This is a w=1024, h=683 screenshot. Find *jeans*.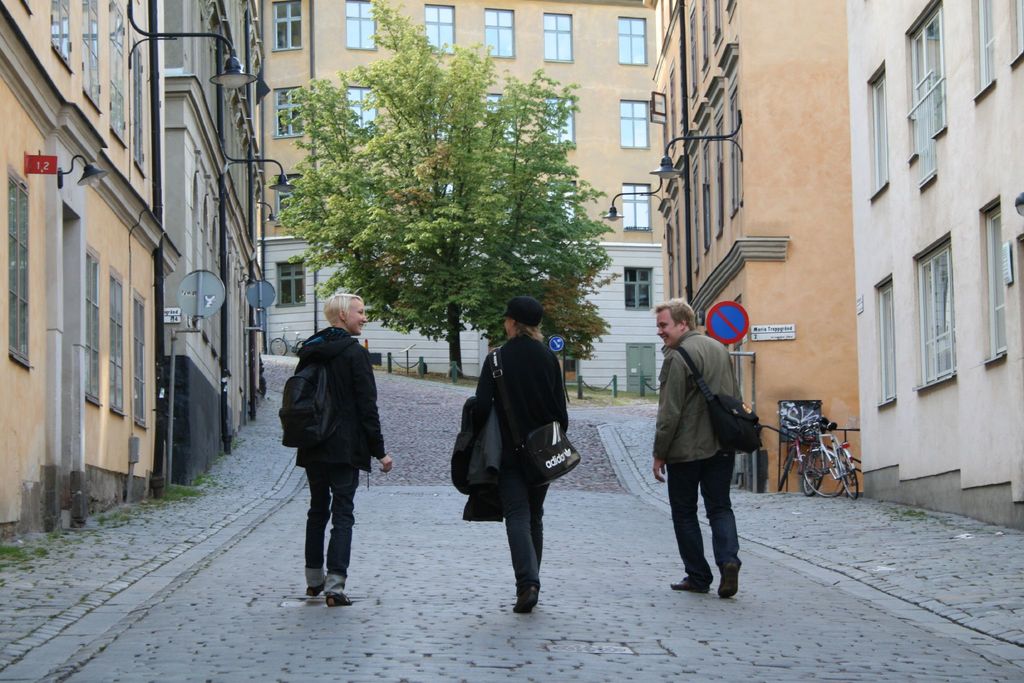
Bounding box: 309/469/360/589.
